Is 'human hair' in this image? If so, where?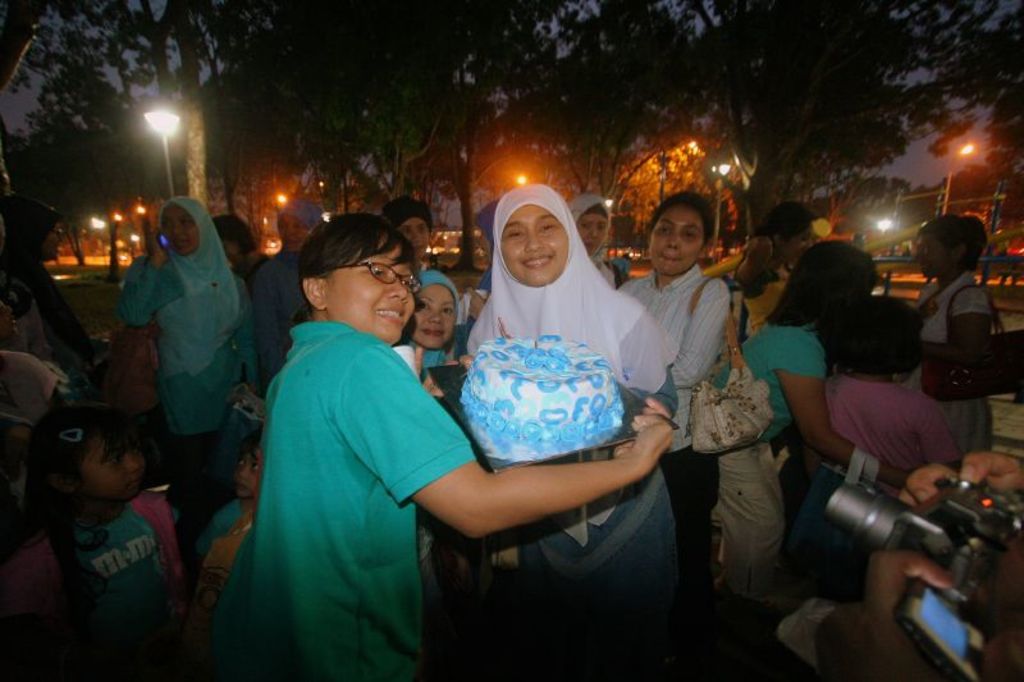
Yes, at 767:237:882:337.
